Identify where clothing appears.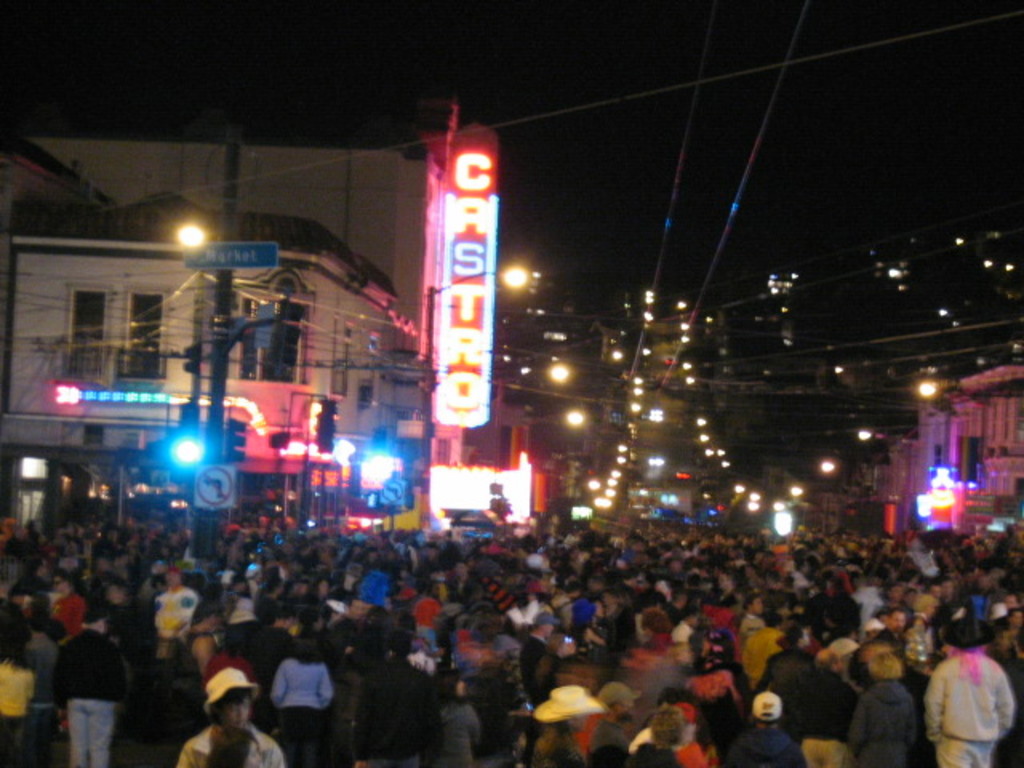
Appears at detection(174, 629, 200, 722).
